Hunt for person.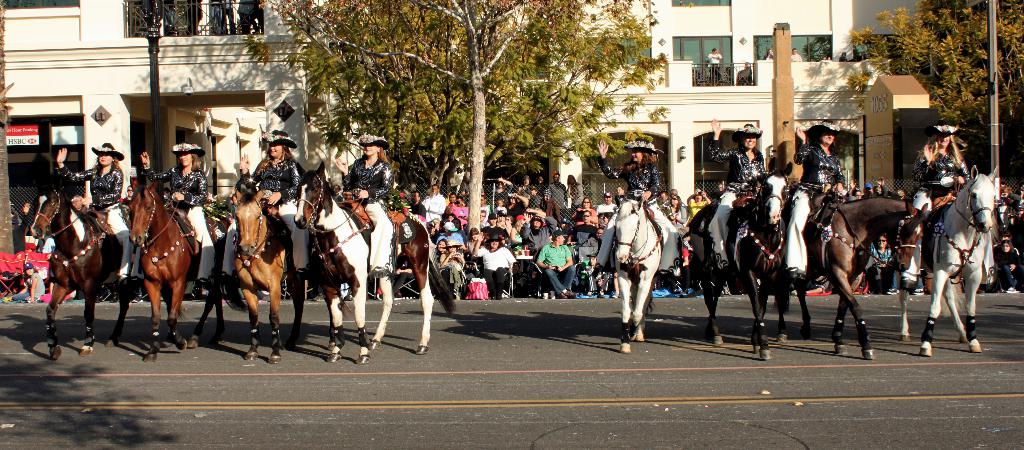
Hunted down at bbox=[131, 135, 209, 285].
